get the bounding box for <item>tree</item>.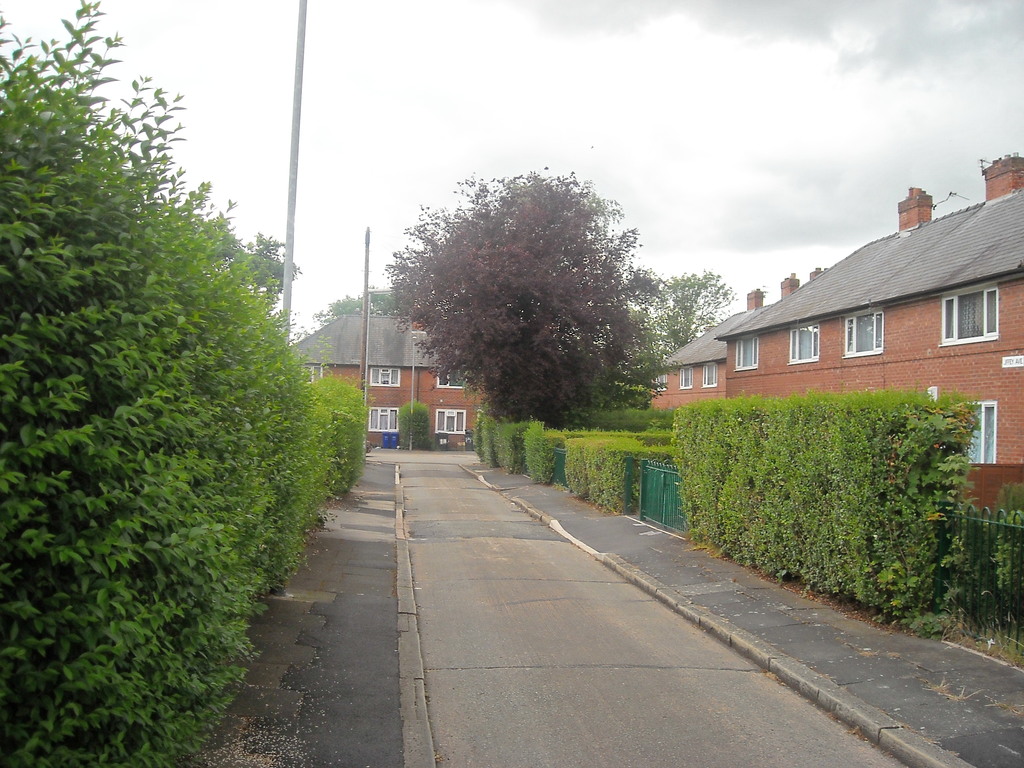
[636, 274, 730, 357].
